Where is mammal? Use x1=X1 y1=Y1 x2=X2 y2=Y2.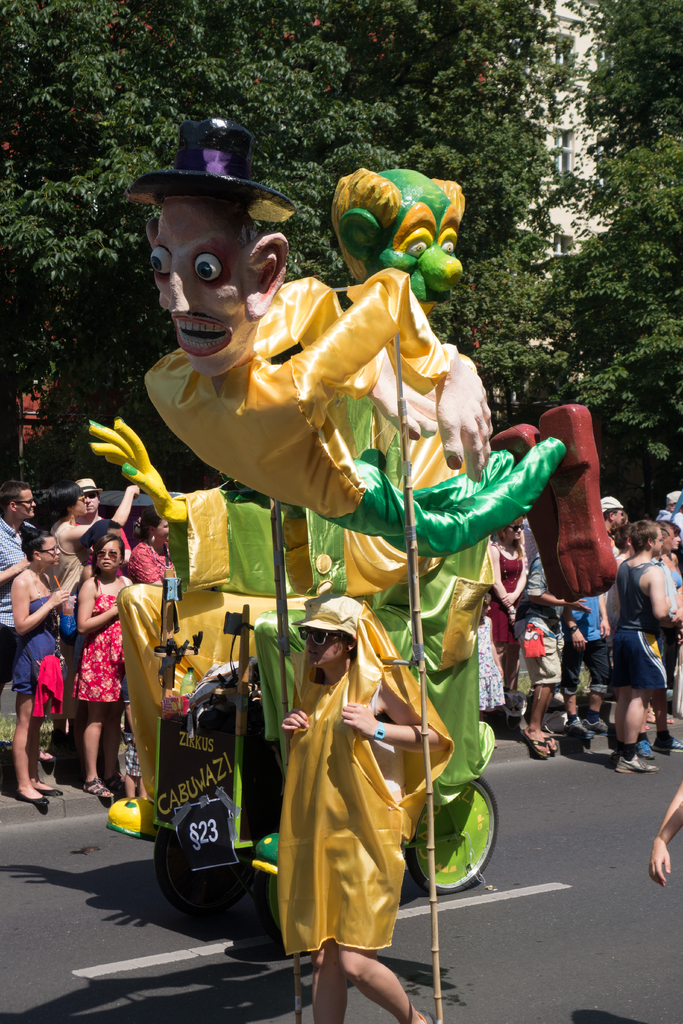
x1=72 y1=519 x2=160 y2=804.
